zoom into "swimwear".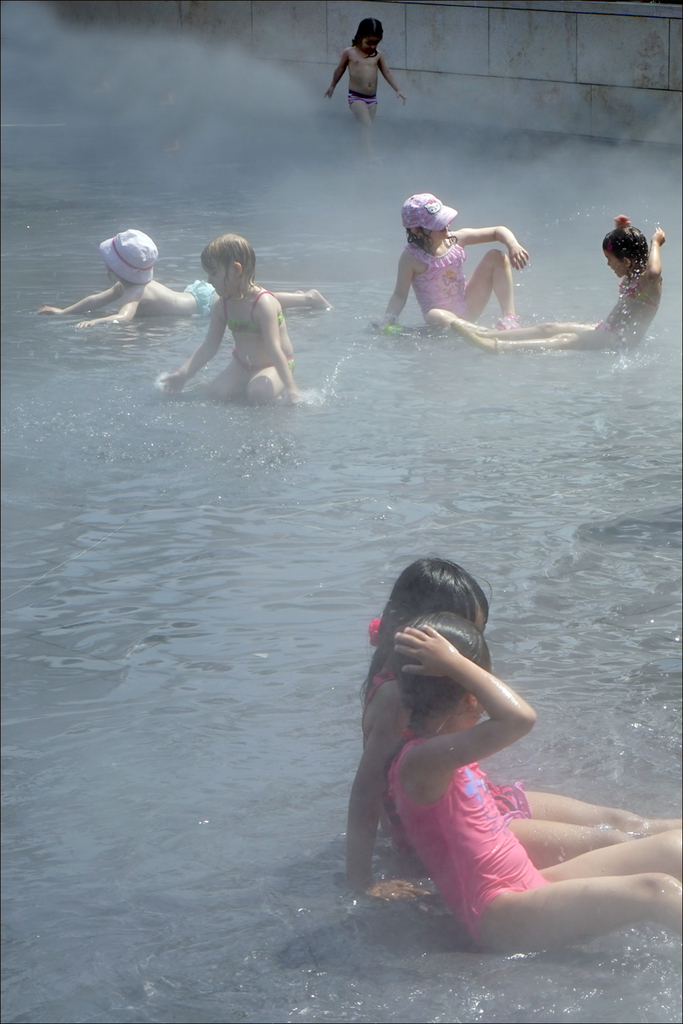
Zoom target: box=[213, 284, 303, 388].
